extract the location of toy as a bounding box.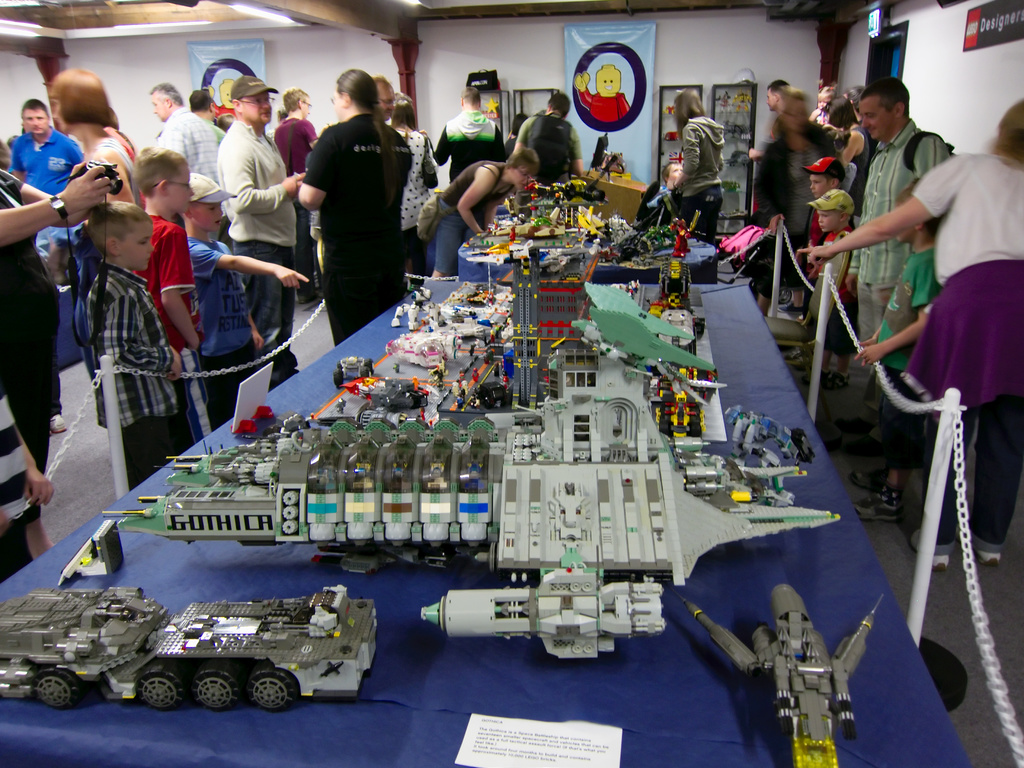
bbox(705, 572, 881, 738).
